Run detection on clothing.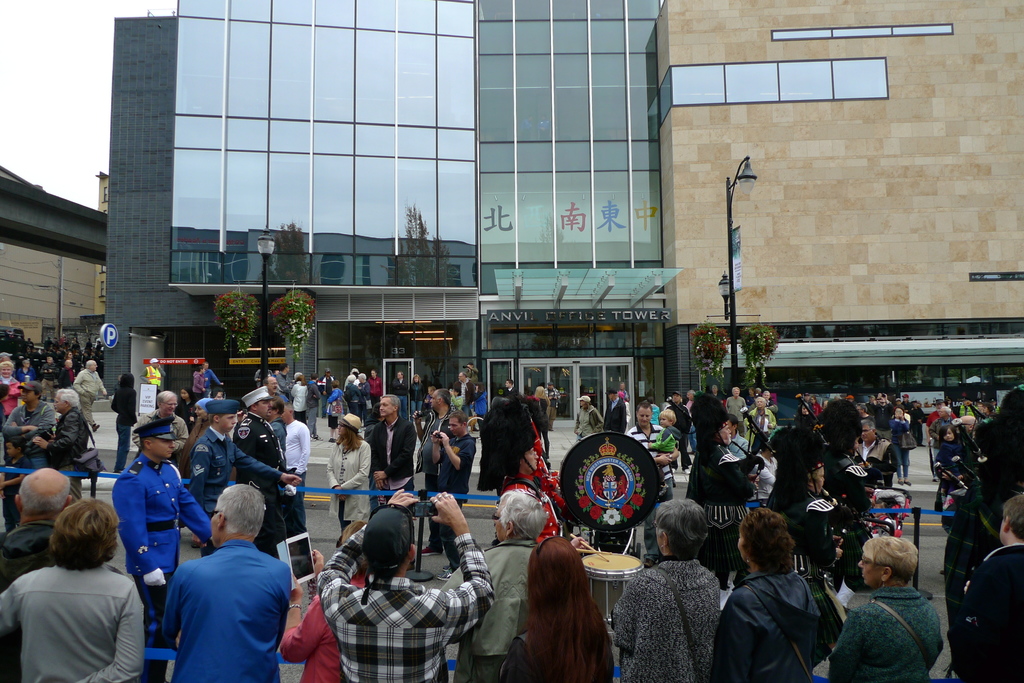
Result: <box>764,488,837,583</box>.
